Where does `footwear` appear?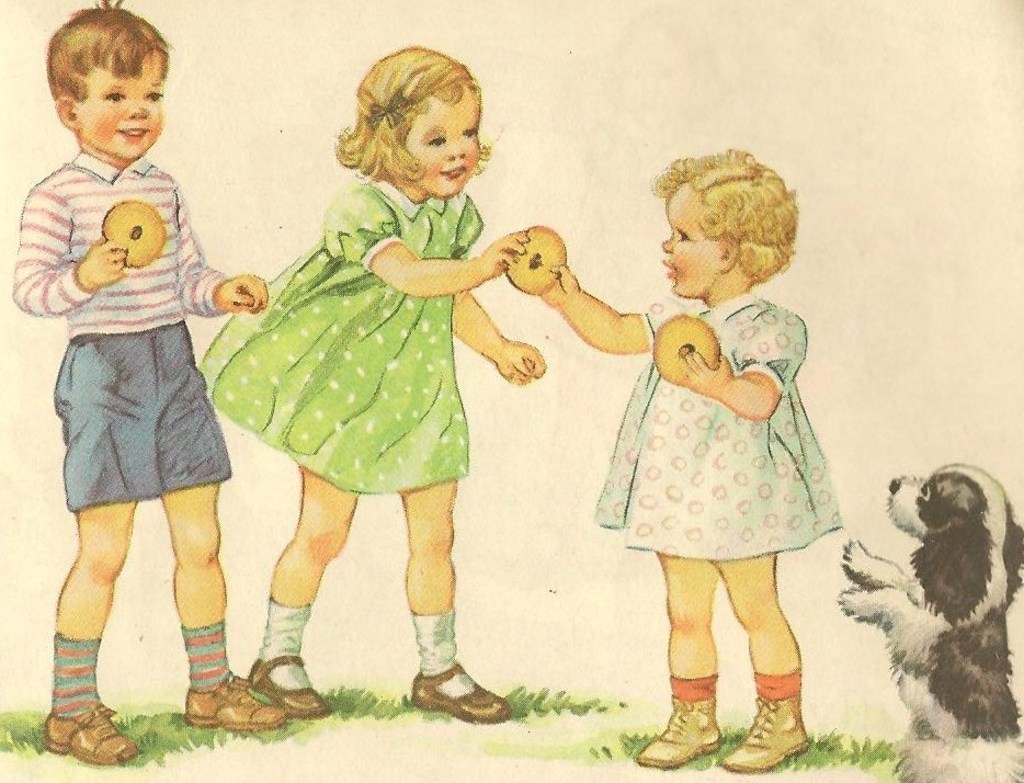
Appears at bbox(248, 654, 331, 719).
